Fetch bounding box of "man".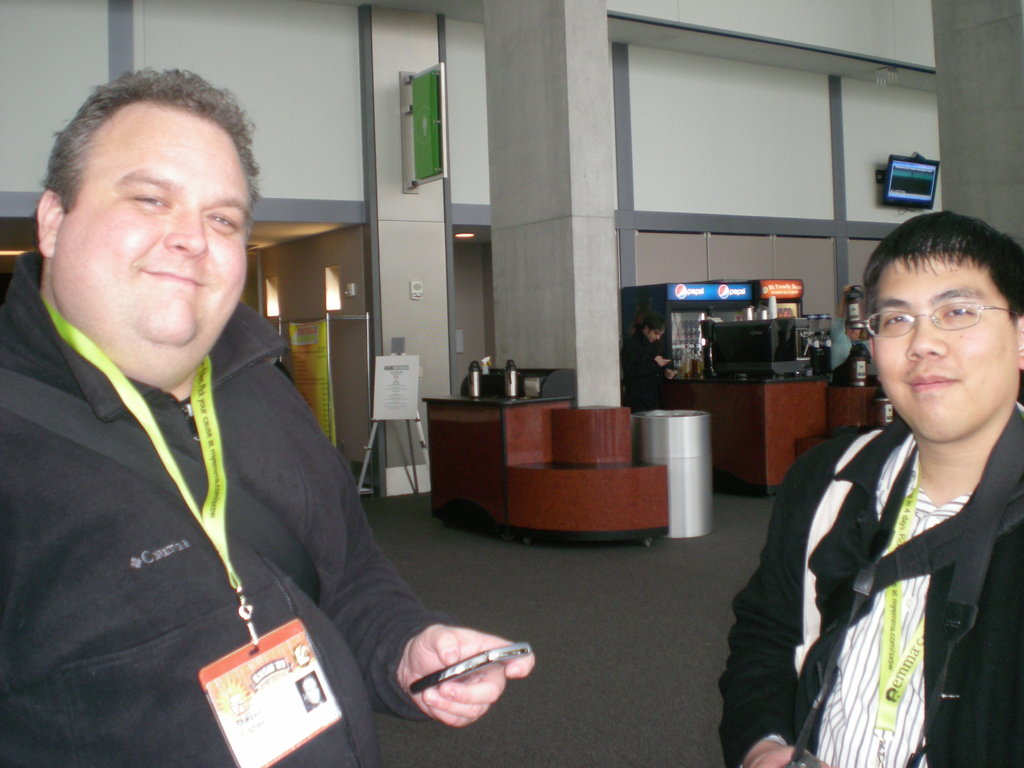
Bbox: (0,65,535,767).
